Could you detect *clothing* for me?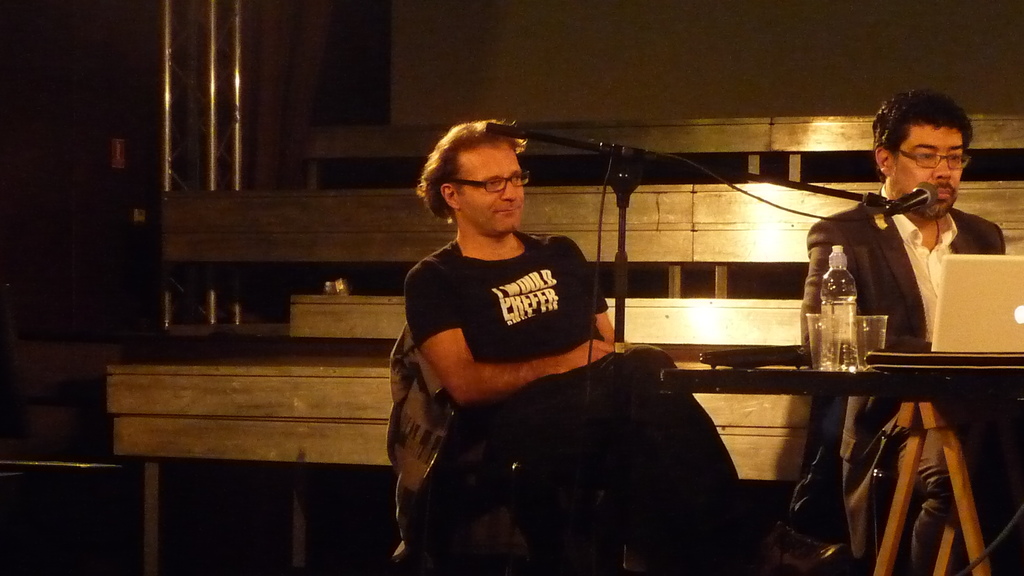
Detection result: select_region(801, 191, 1005, 575).
